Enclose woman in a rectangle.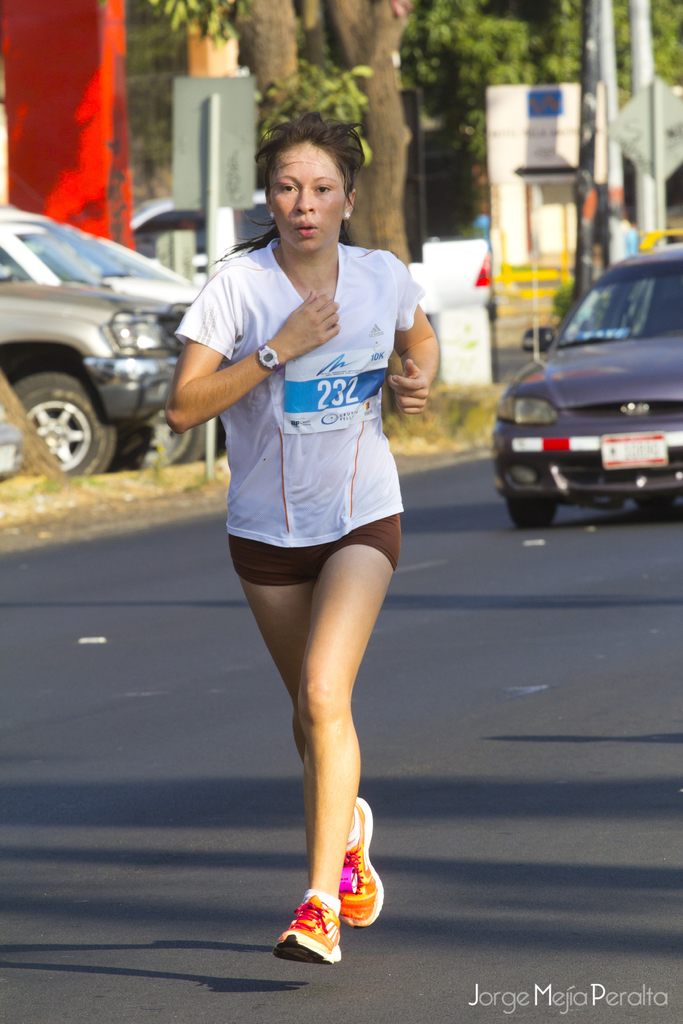
(left=160, top=135, right=443, bottom=954).
